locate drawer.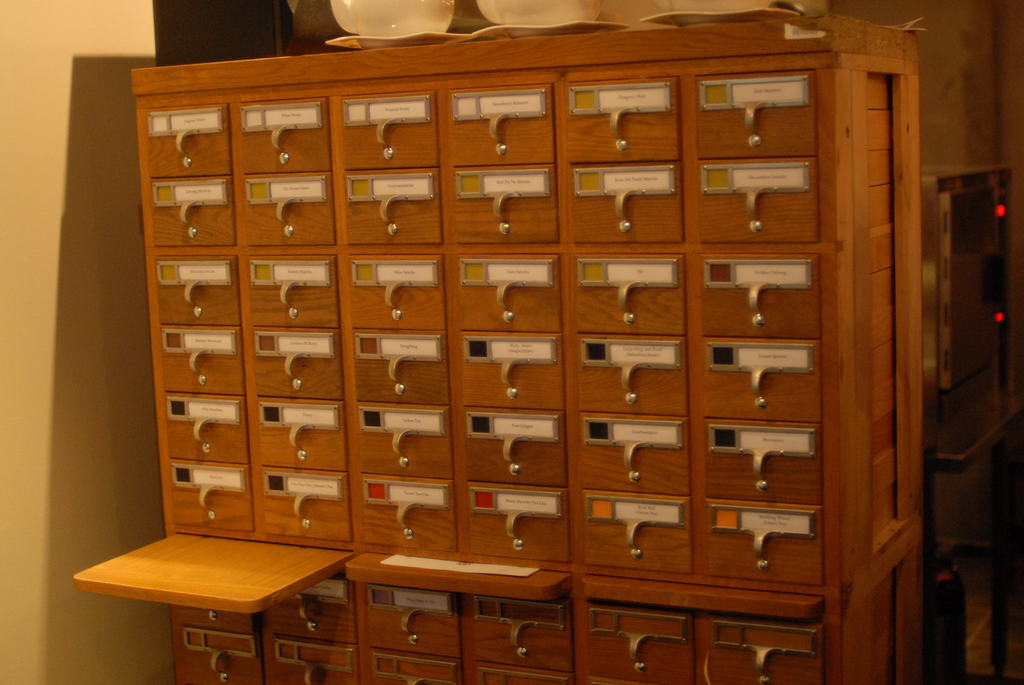
Bounding box: (x1=575, y1=413, x2=694, y2=495).
